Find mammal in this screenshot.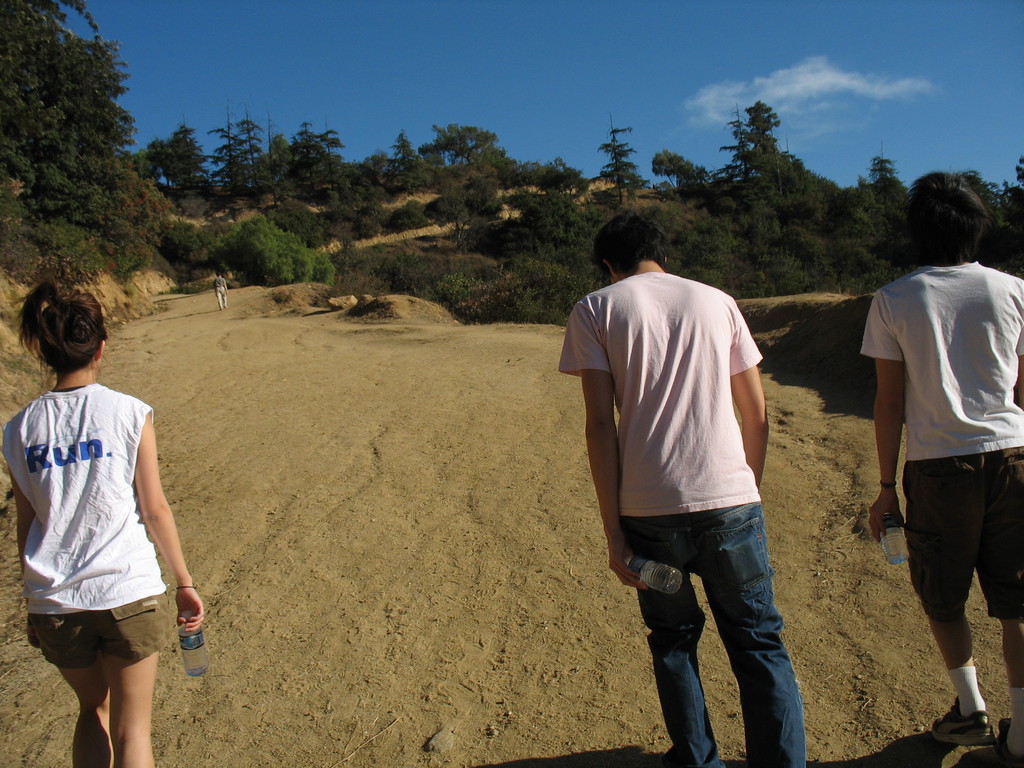
The bounding box for mammal is bbox=(209, 273, 232, 308).
